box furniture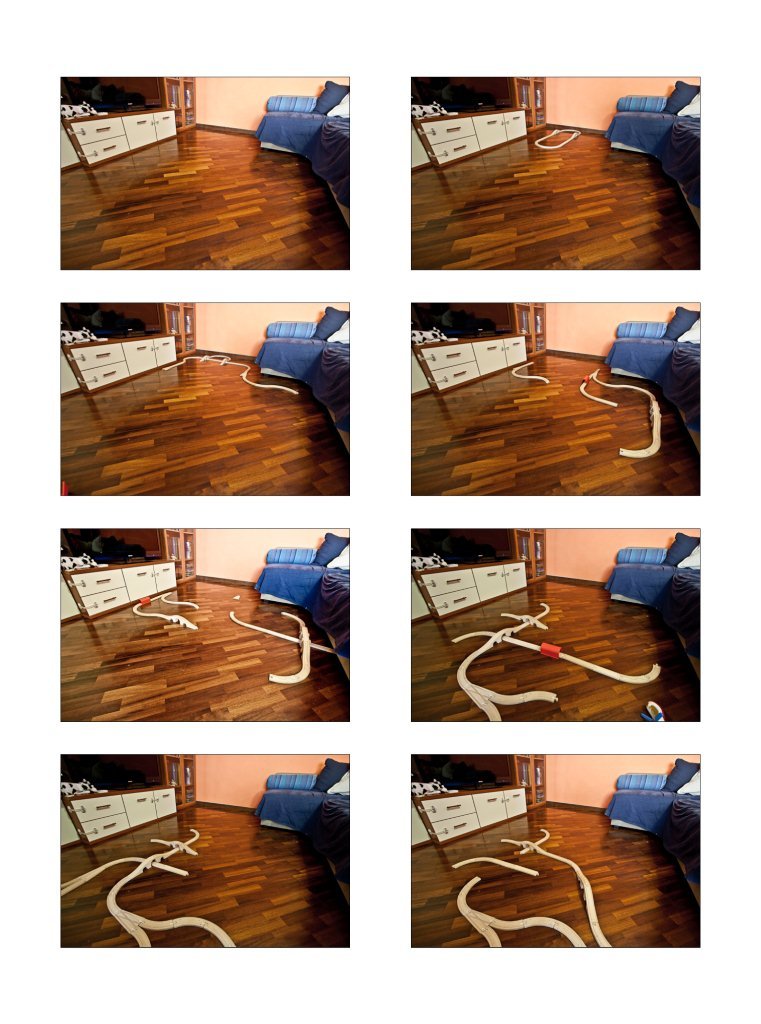
bbox=(162, 753, 197, 810)
